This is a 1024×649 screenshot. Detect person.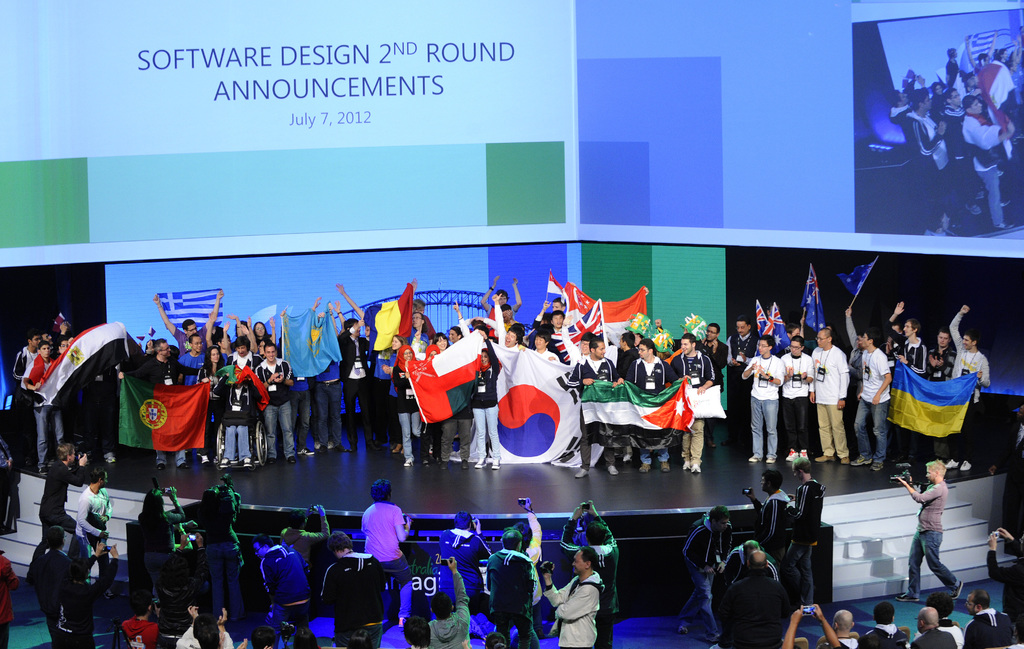
left=0, top=442, right=29, bottom=545.
